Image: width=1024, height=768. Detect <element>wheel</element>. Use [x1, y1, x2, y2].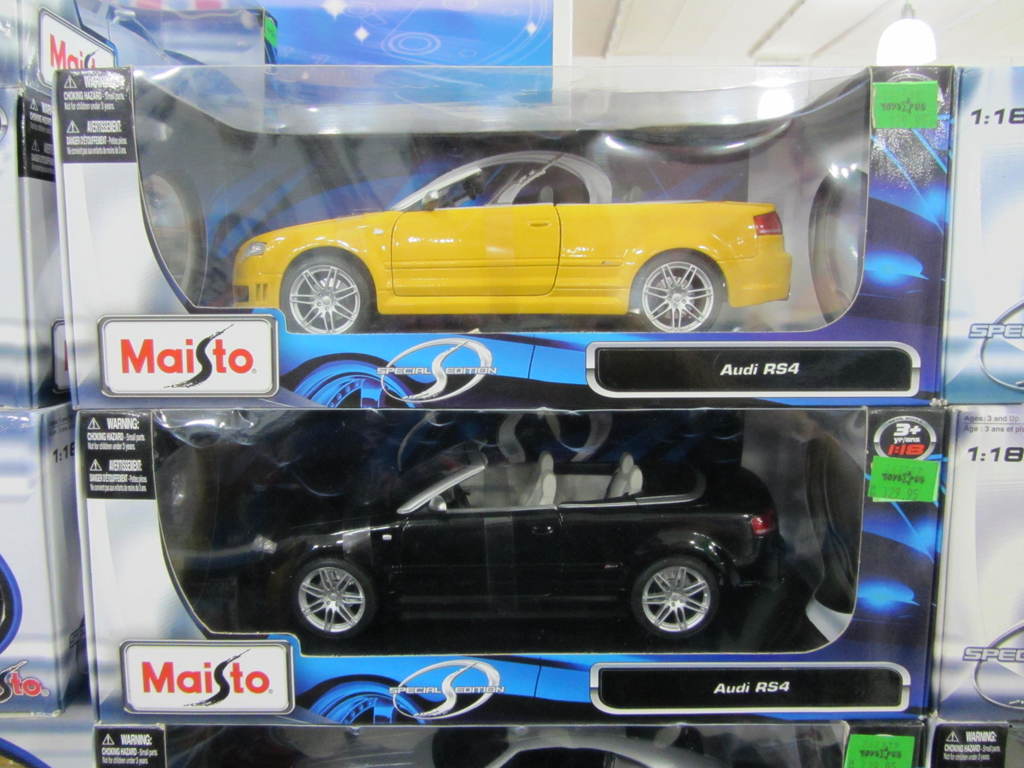
[287, 564, 376, 639].
